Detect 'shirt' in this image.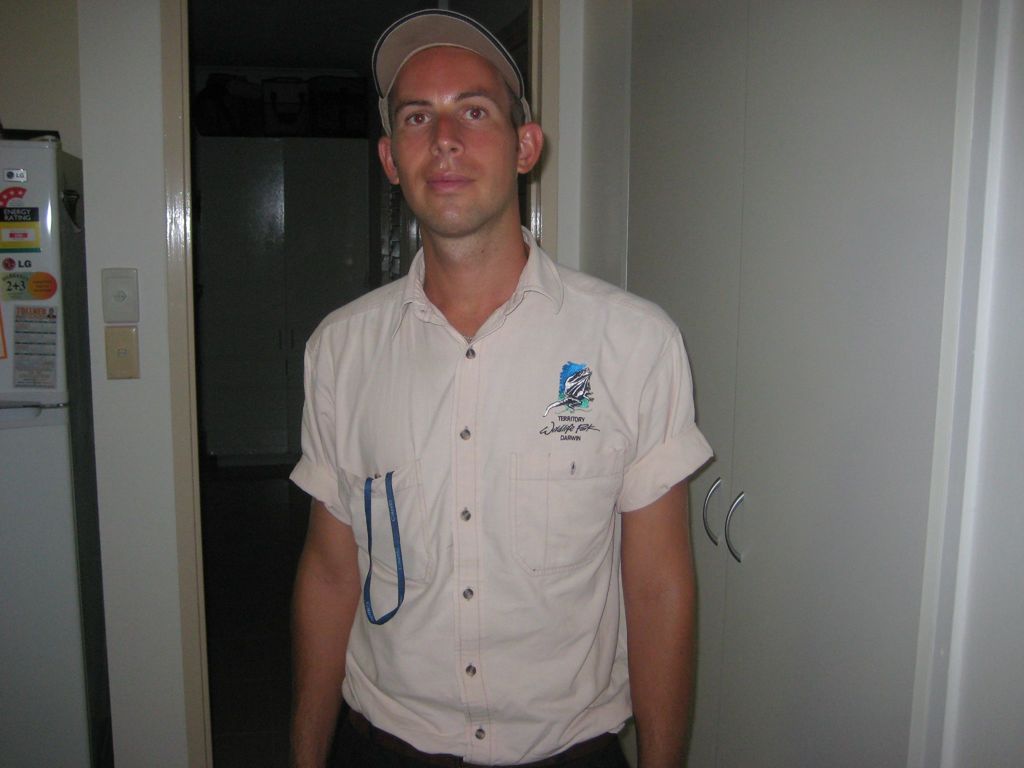
Detection: box=[289, 227, 713, 765].
